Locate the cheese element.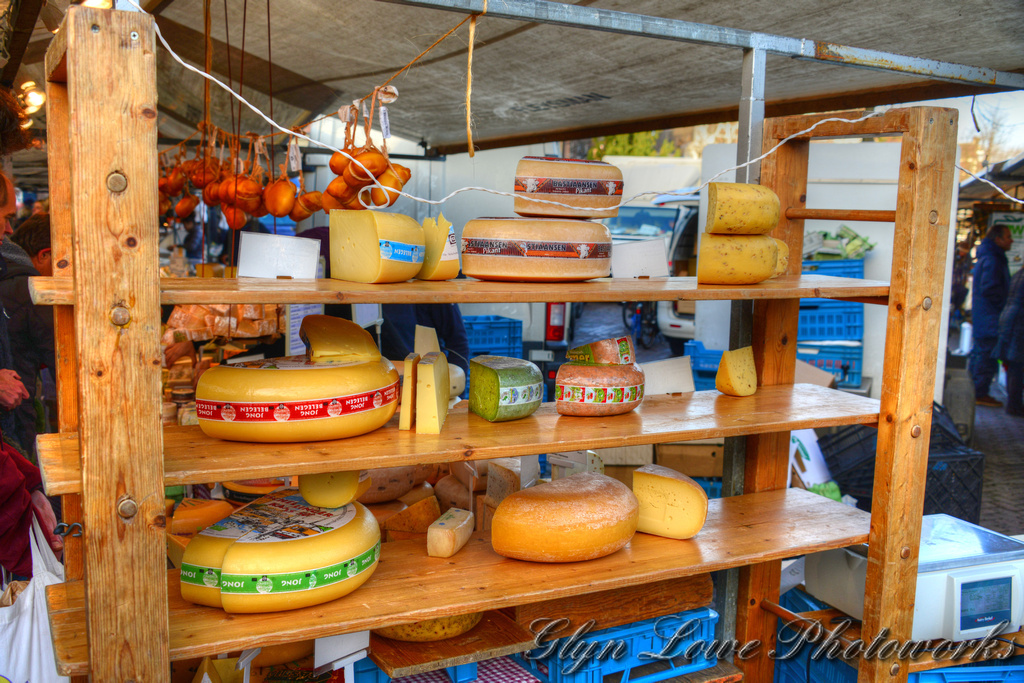
Element bbox: locate(492, 464, 640, 562).
